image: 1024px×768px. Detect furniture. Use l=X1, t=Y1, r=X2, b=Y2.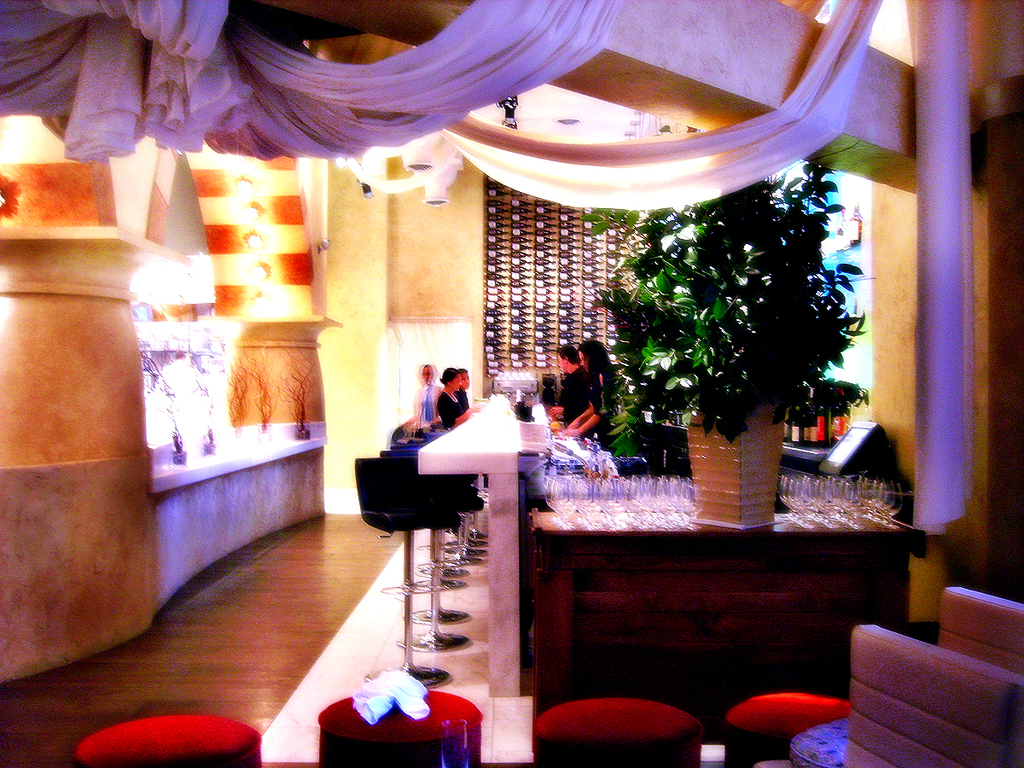
l=73, t=713, r=261, b=767.
